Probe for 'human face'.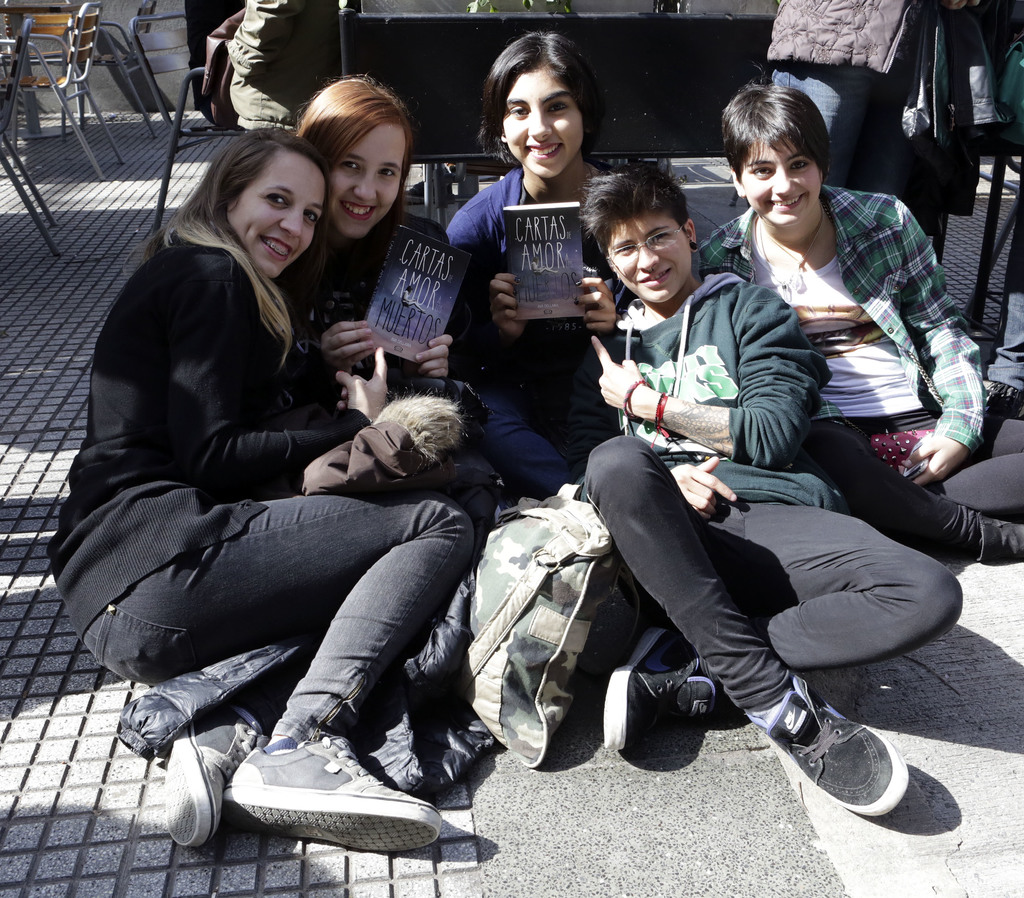
Probe result: <bbox>332, 127, 406, 238</bbox>.
